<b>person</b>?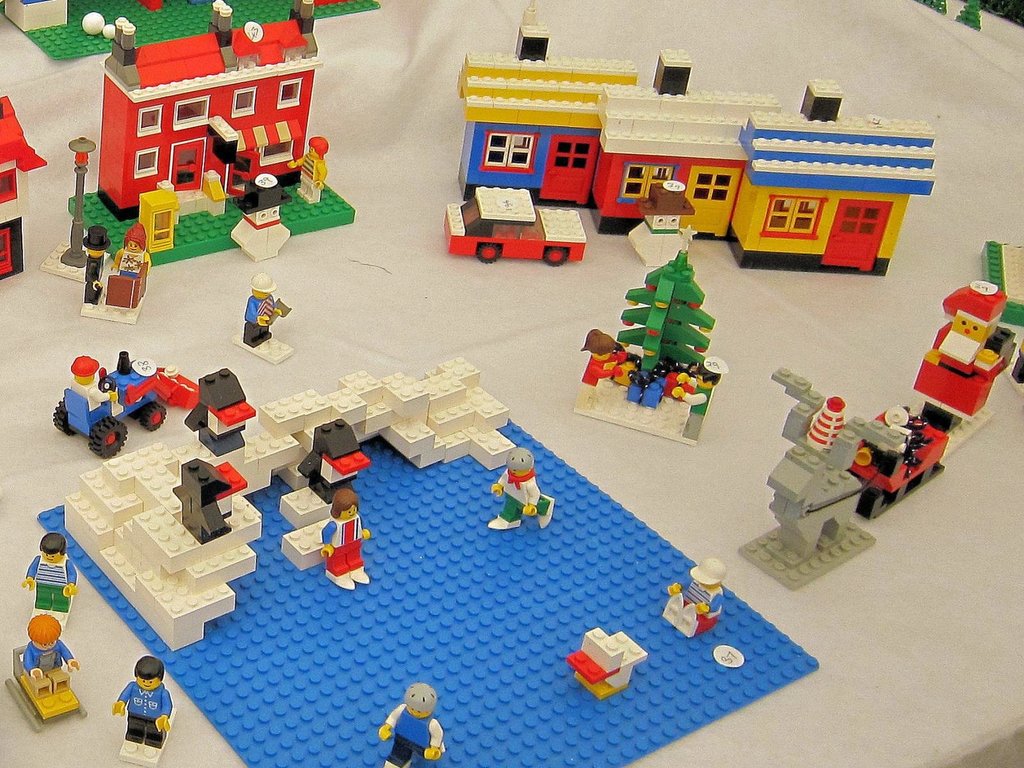
[25,522,80,611]
